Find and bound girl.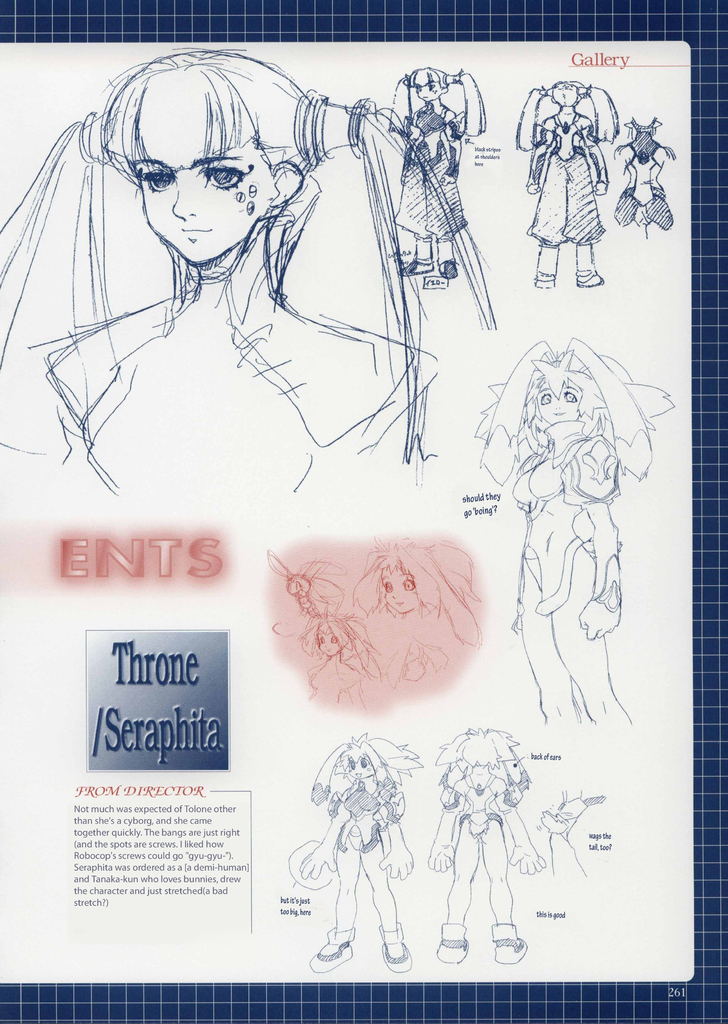
Bound: <box>0,47,496,498</box>.
